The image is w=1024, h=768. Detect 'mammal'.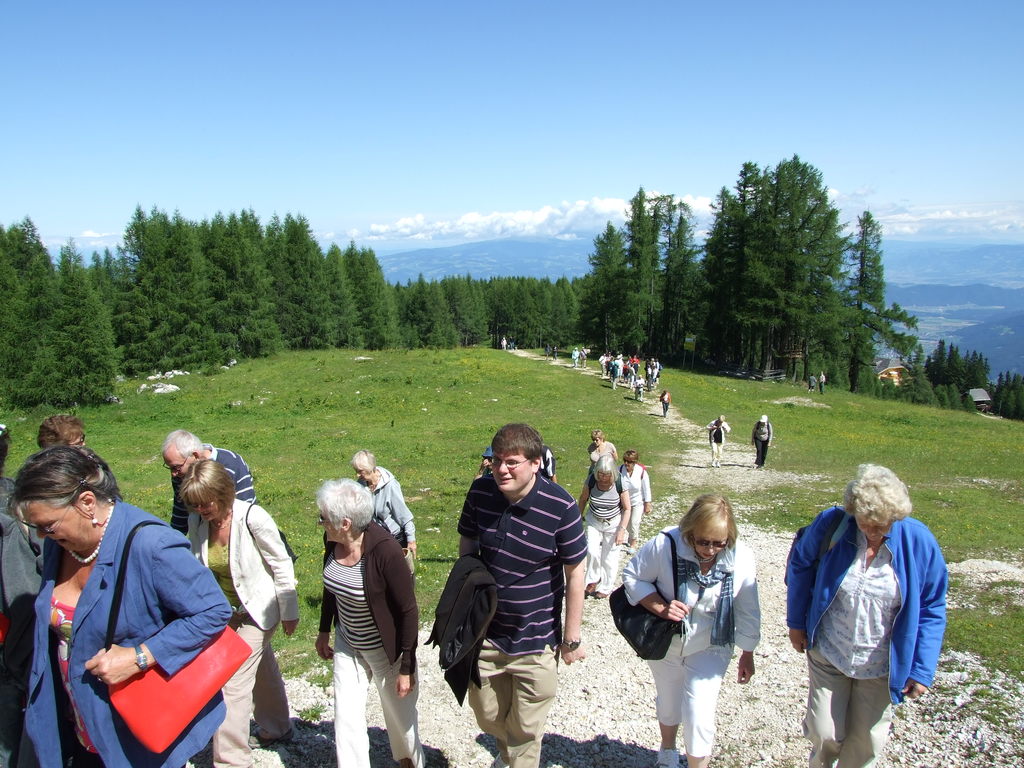
Detection: x1=706 y1=411 x2=733 y2=465.
